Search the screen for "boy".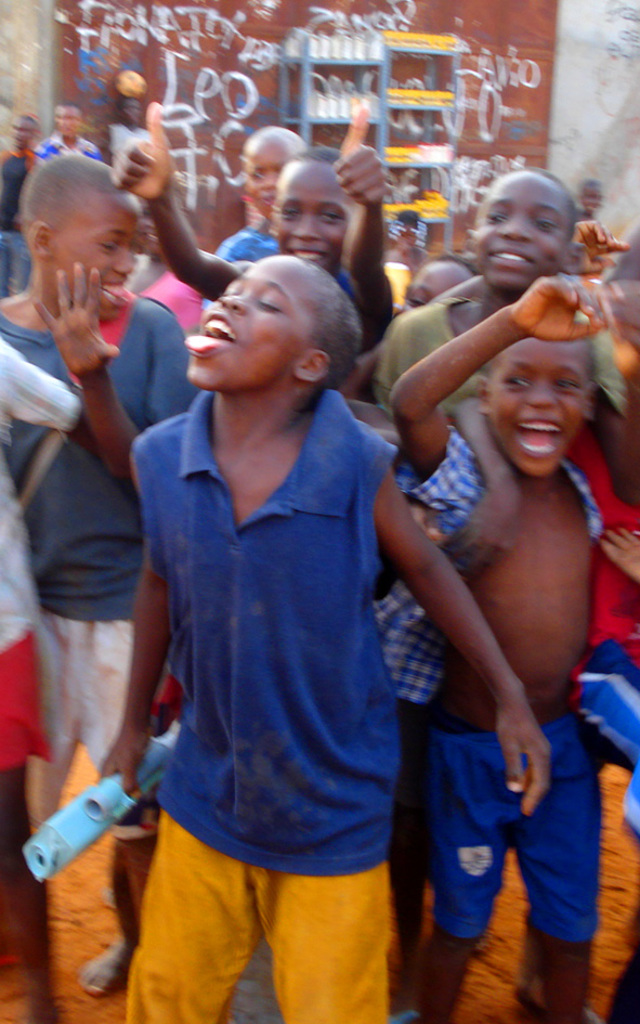
Found at <region>0, 316, 105, 1021</region>.
